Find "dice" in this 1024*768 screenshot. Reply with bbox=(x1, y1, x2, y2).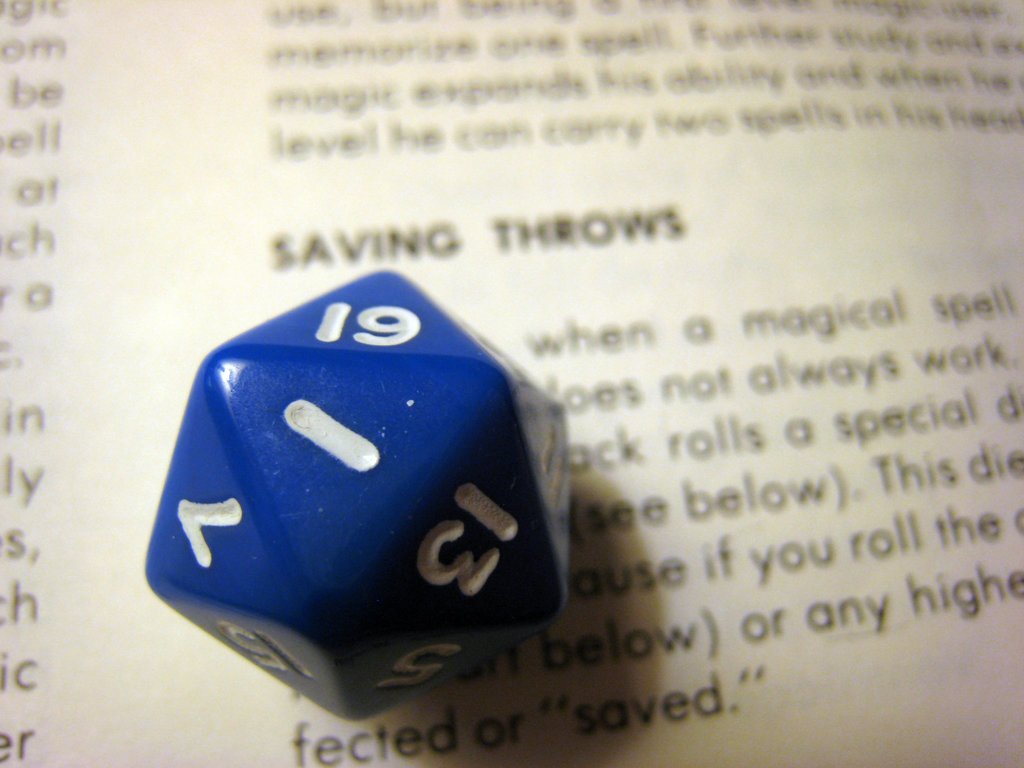
bbox=(148, 273, 575, 730).
